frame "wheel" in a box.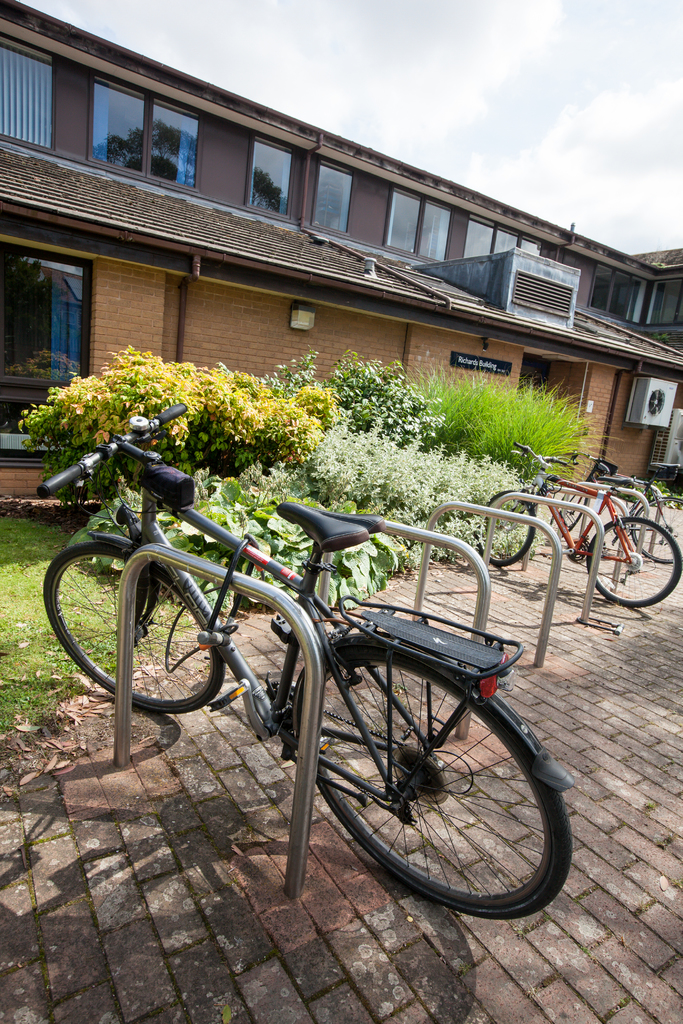
bbox(471, 486, 538, 567).
